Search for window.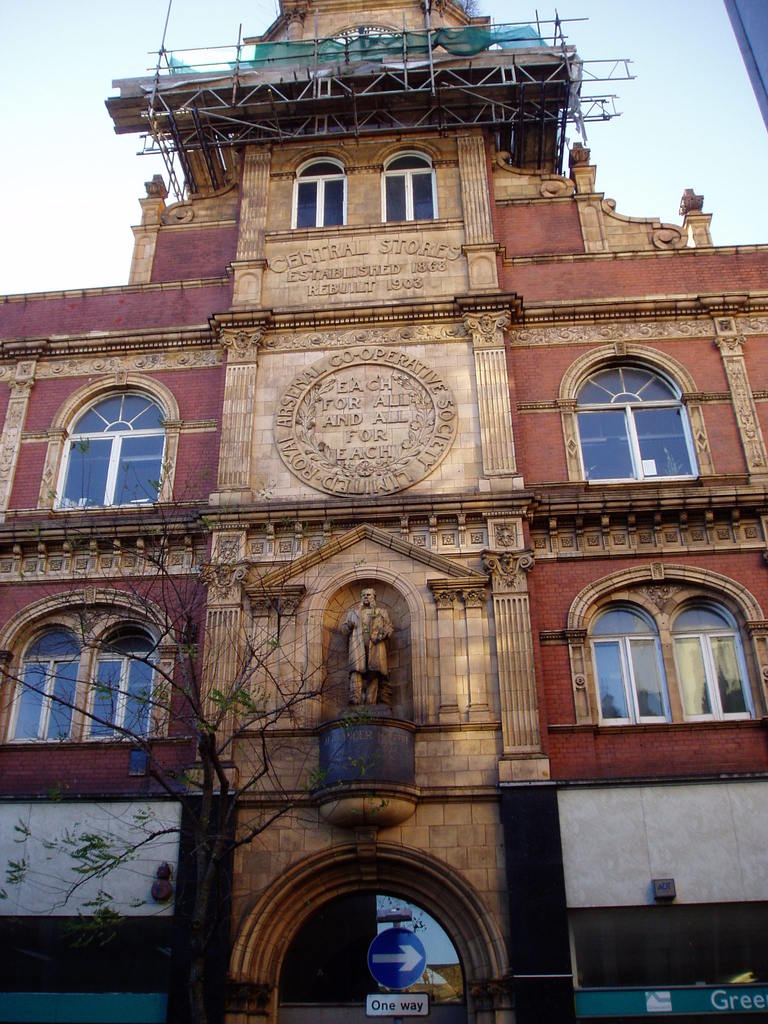
Found at region(589, 604, 669, 719).
